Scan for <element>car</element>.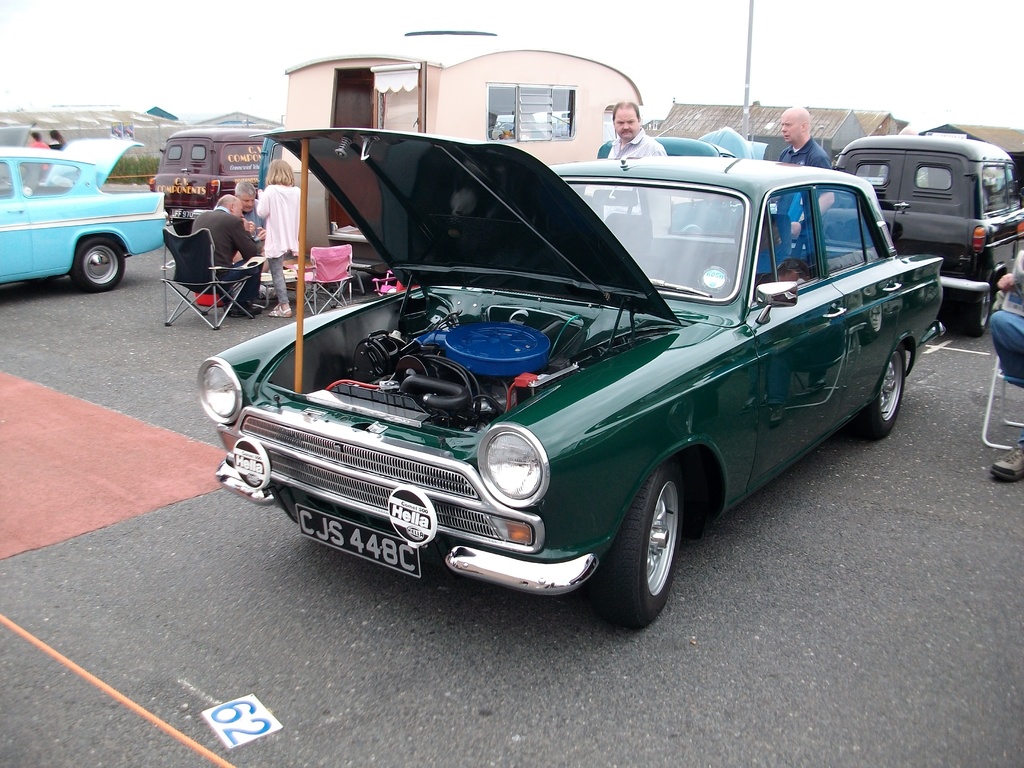
Scan result: box=[0, 132, 181, 300].
